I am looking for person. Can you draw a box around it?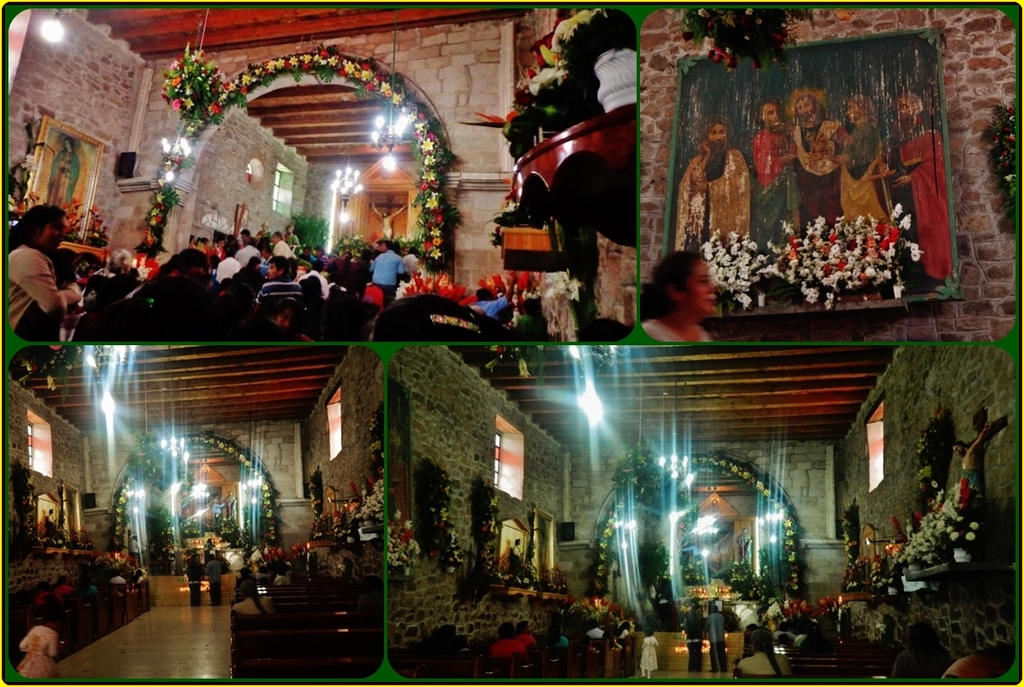
Sure, the bounding box is [41, 503, 58, 529].
